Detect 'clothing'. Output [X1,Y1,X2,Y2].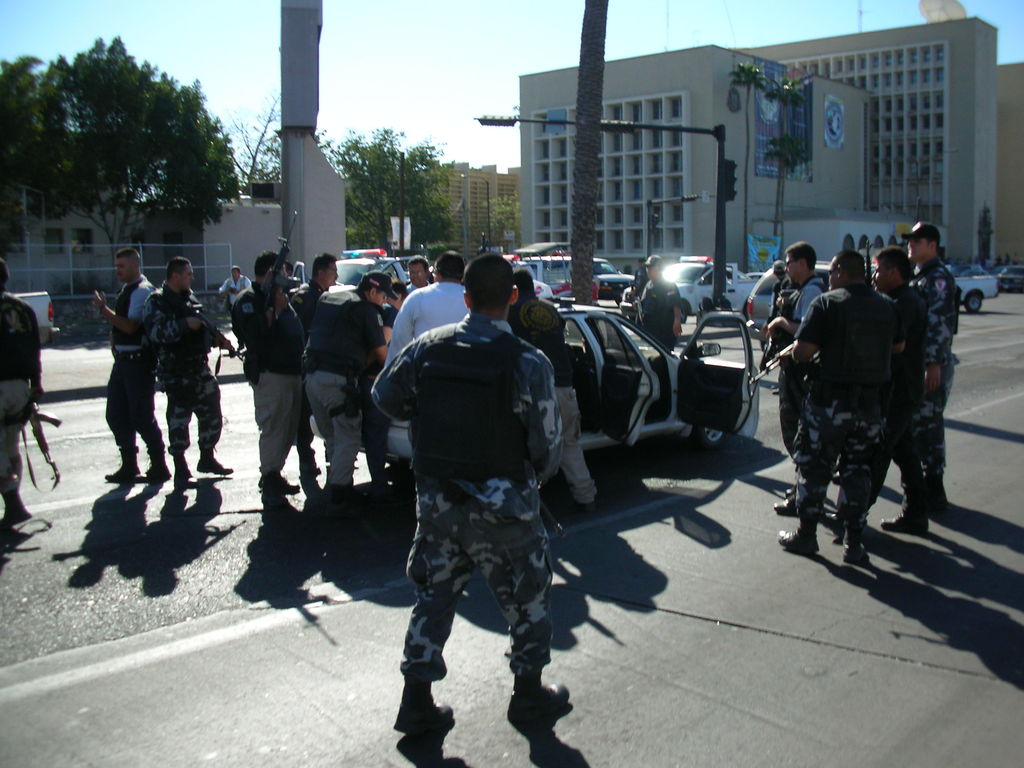
[373,269,573,710].
